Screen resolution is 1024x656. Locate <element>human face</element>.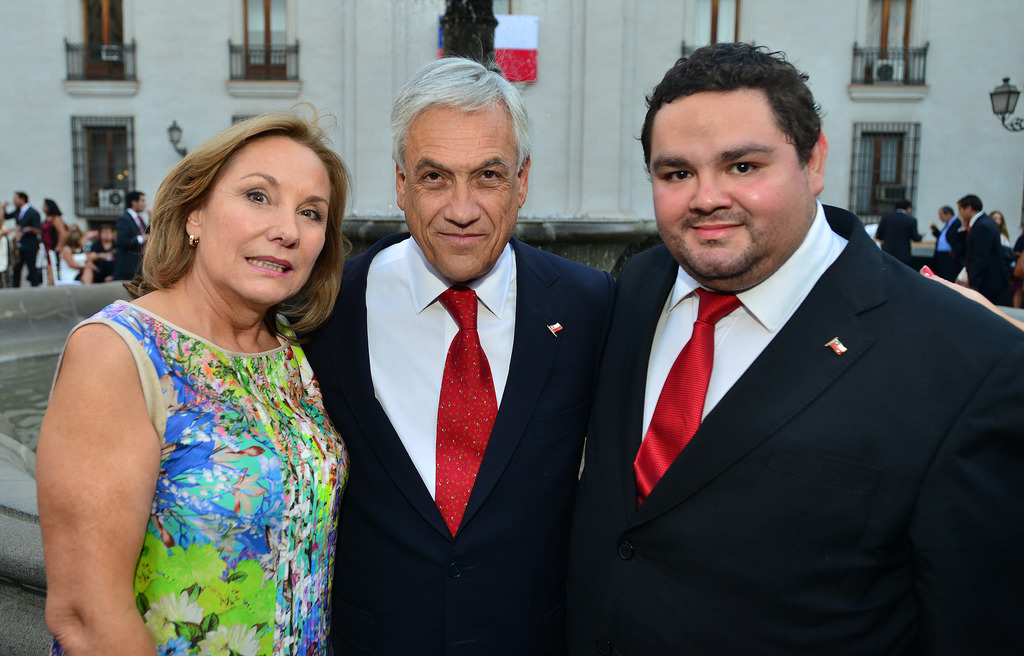
[x1=196, y1=137, x2=330, y2=296].
